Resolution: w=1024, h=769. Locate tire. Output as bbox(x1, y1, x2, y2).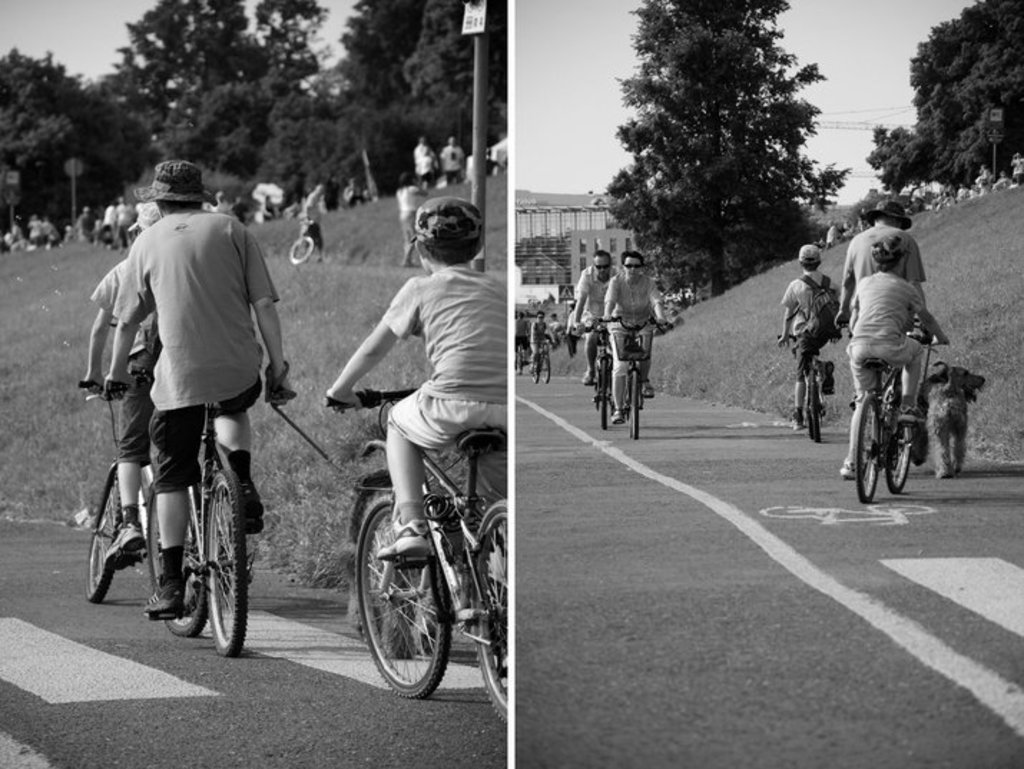
bbox(351, 506, 453, 707).
